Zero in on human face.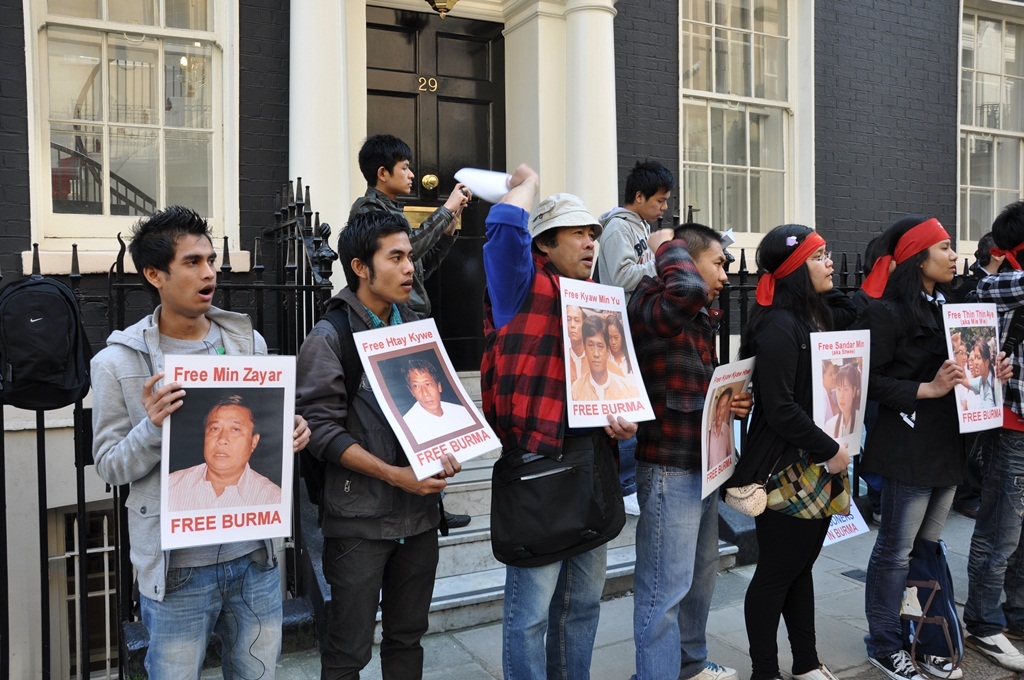
Zeroed in: Rect(161, 236, 215, 308).
